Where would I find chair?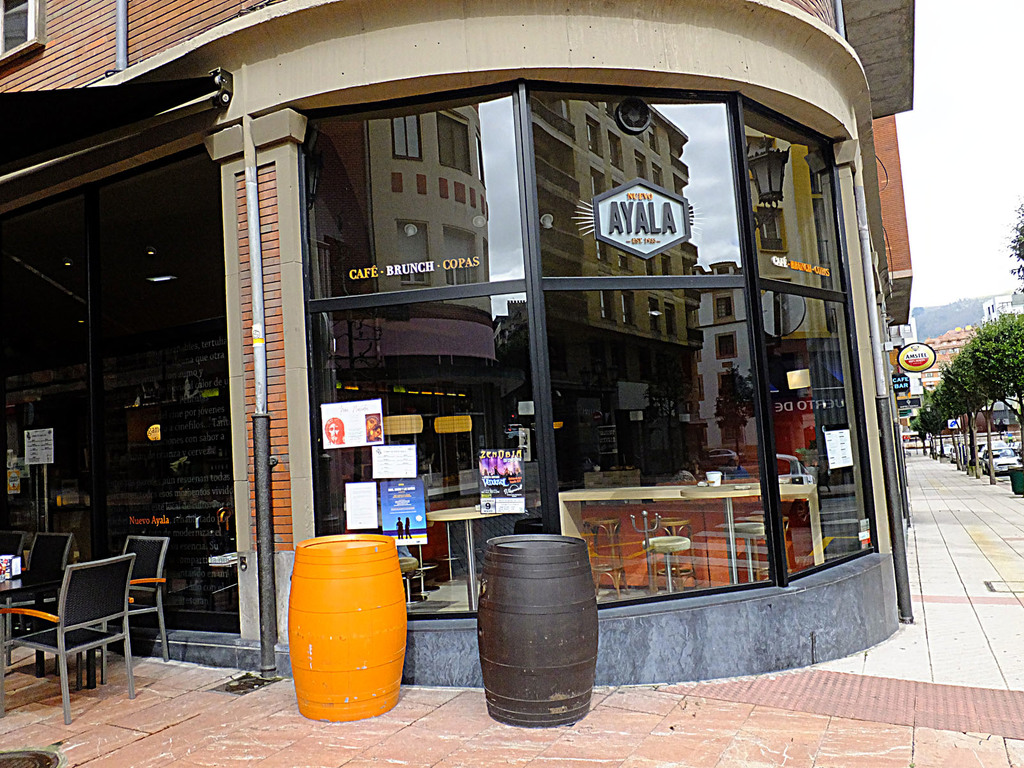
At 0 550 135 725.
